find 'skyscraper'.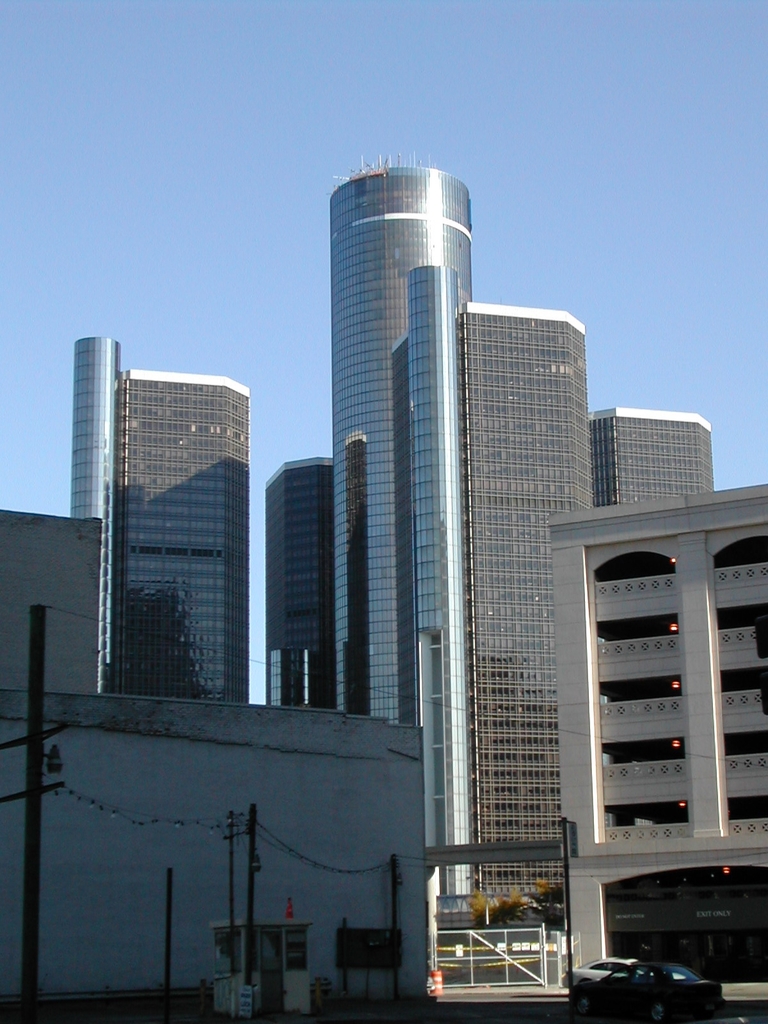
<bbox>61, 328, 273, 731</bbox>.
